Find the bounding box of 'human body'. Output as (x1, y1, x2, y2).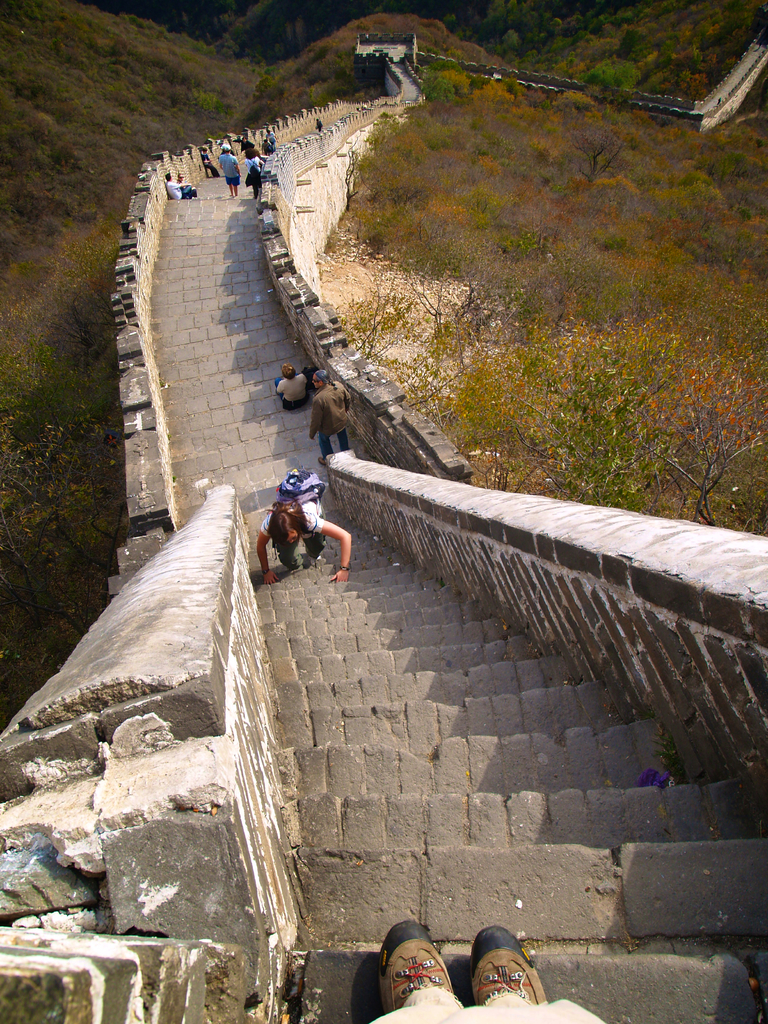
(307, 376, 355, 464).
